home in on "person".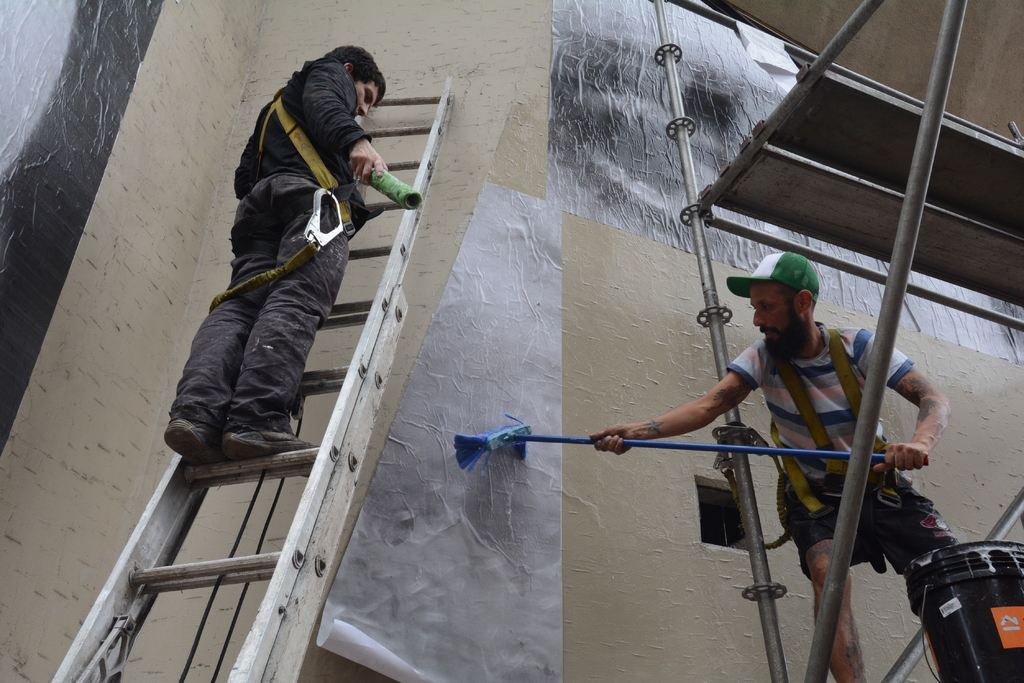
Homed in at crop(163, 44, 389, 461).
